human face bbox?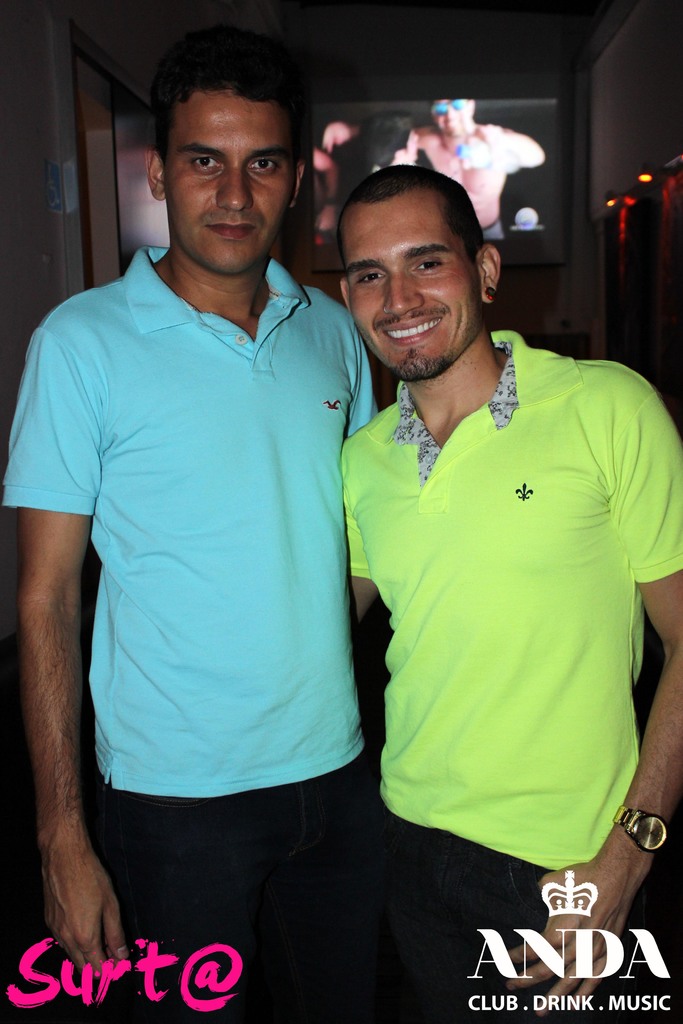
<bbox>356, 180, 482, 385</bbox>
